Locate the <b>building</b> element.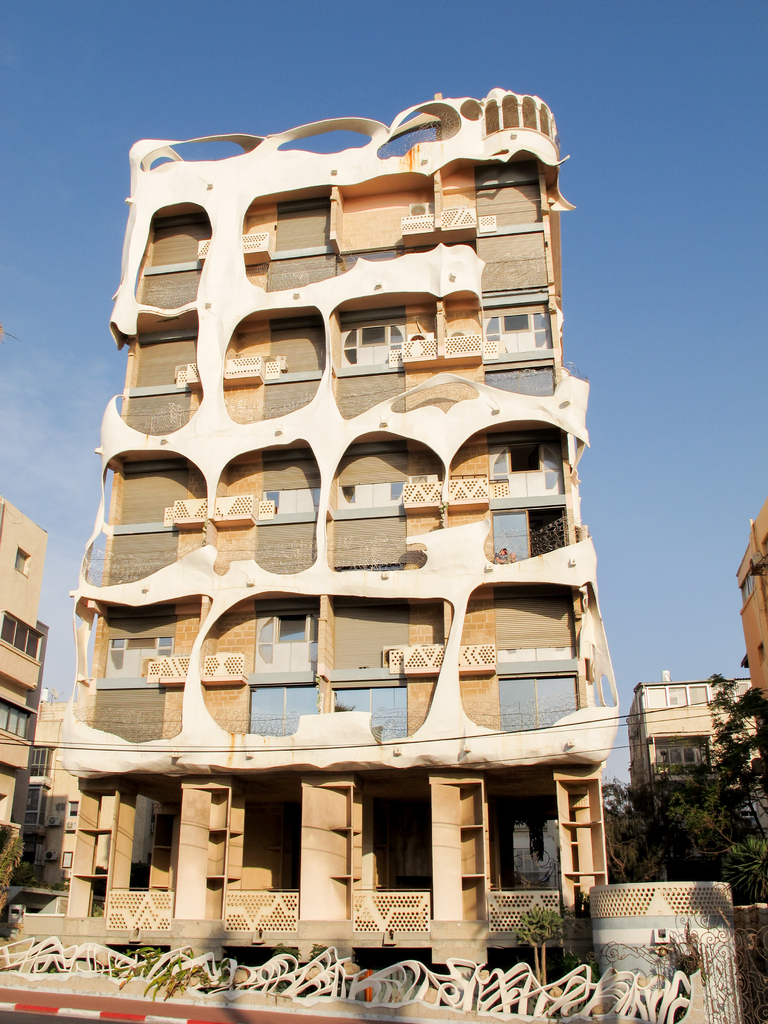
Element bbox: select_region(625, 671, 753, 797).
